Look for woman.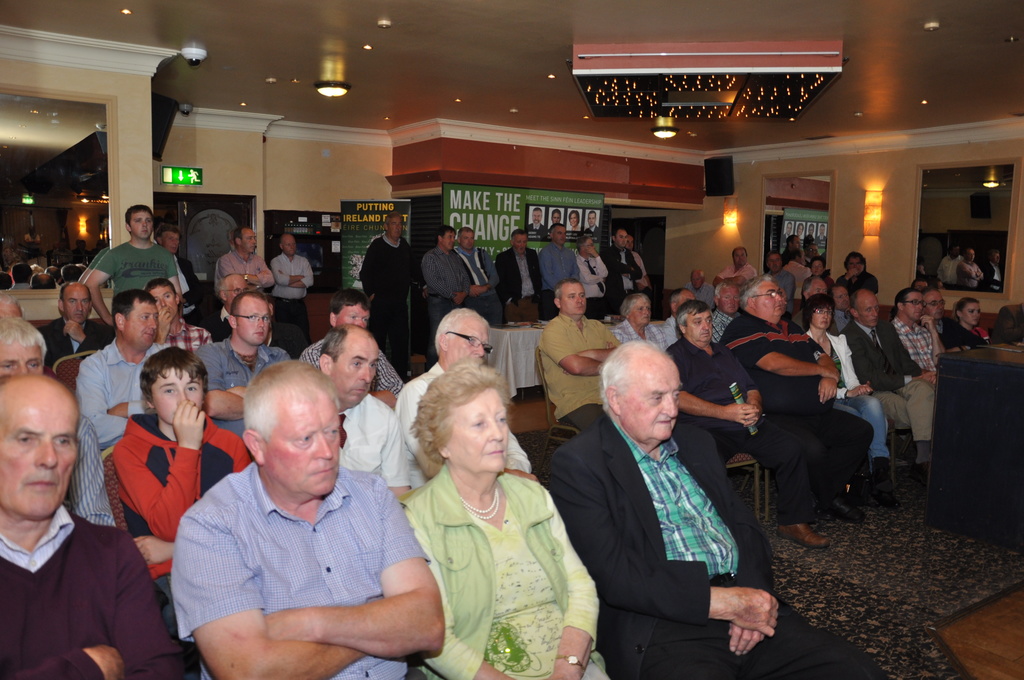
Found: bbox=[388, 365, 570, 645].
